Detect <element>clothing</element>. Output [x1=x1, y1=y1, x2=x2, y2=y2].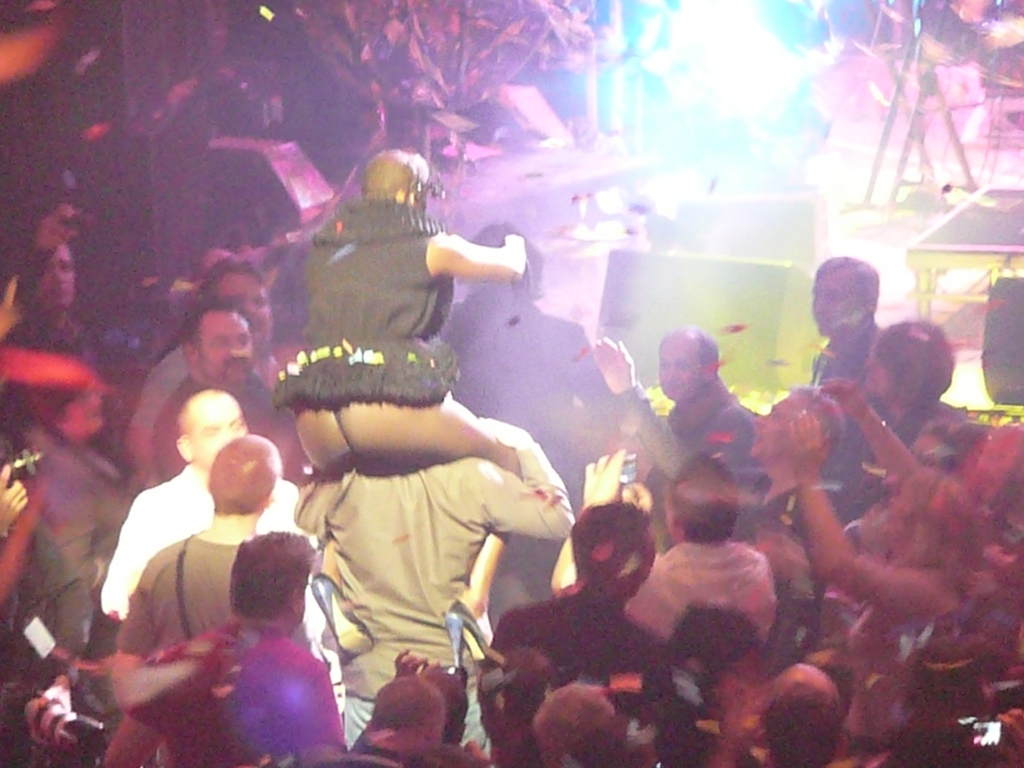
[x1=10, y1=421, x2=133, y2=641].
